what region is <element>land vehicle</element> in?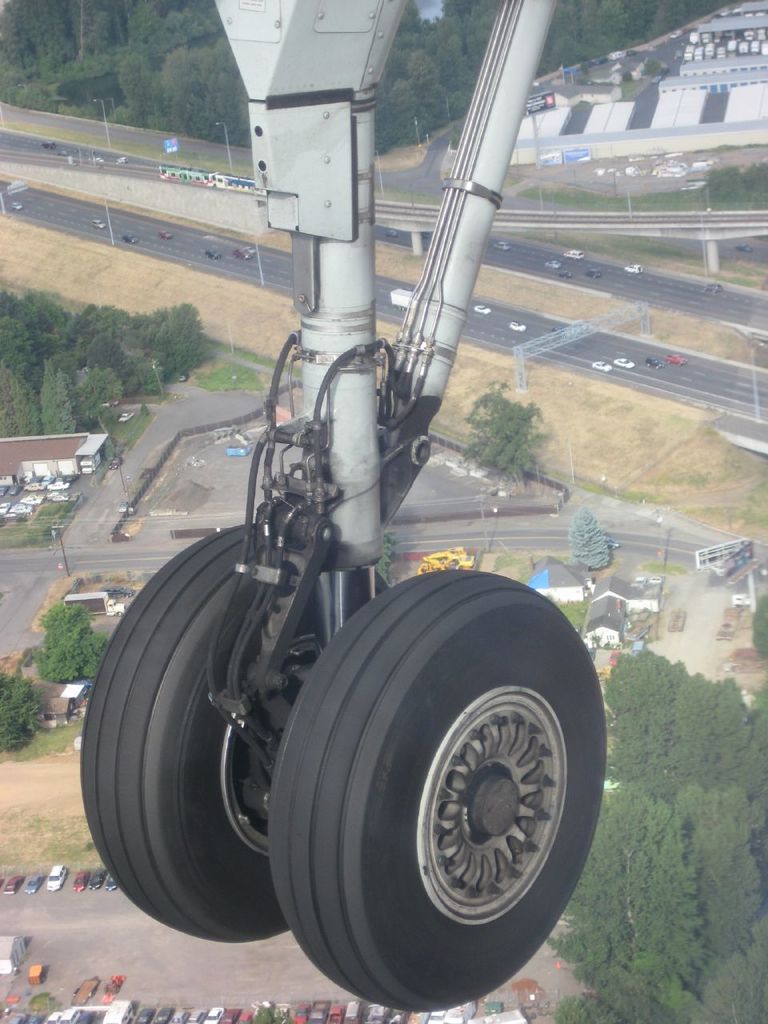
[x1=308, y1=998, x2=331, y2=1023].
